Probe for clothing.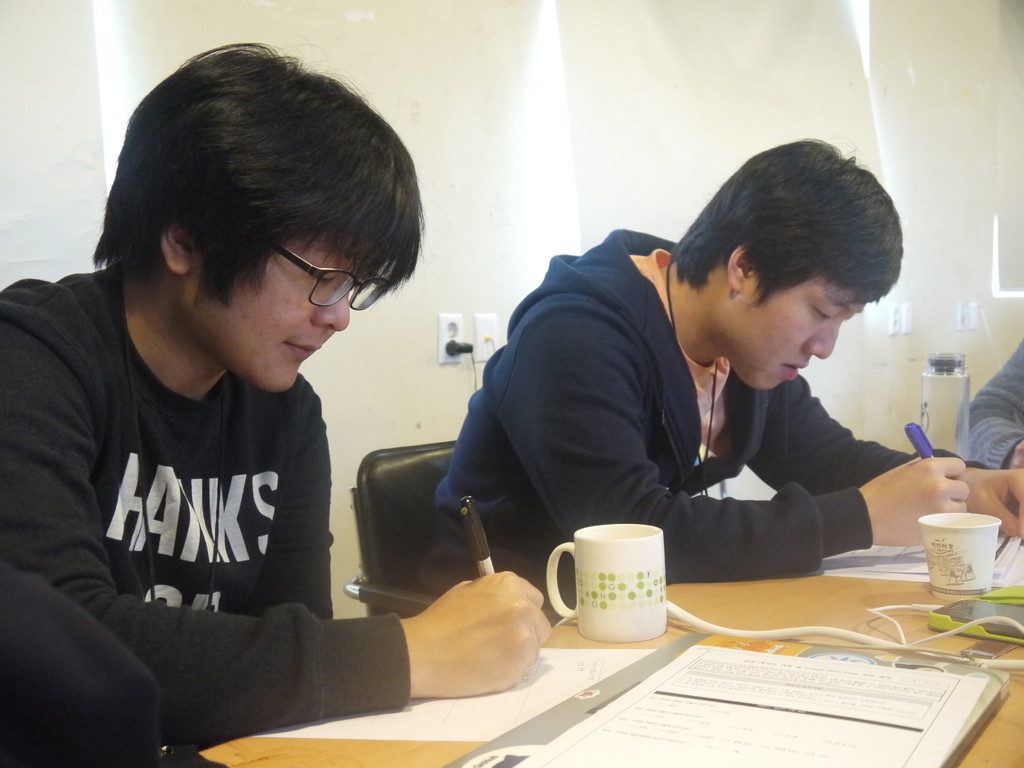
Probe result: [left=956, top=335, right=1023, bottom=477].
